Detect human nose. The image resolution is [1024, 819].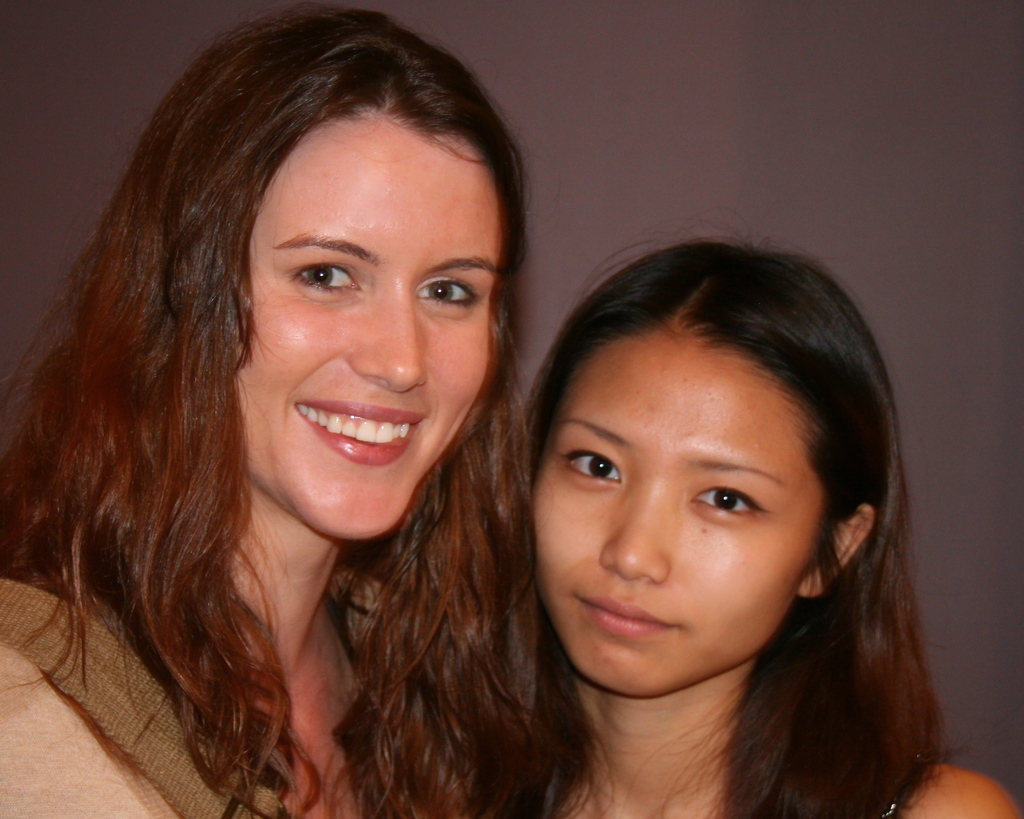
339 285 416 394.
